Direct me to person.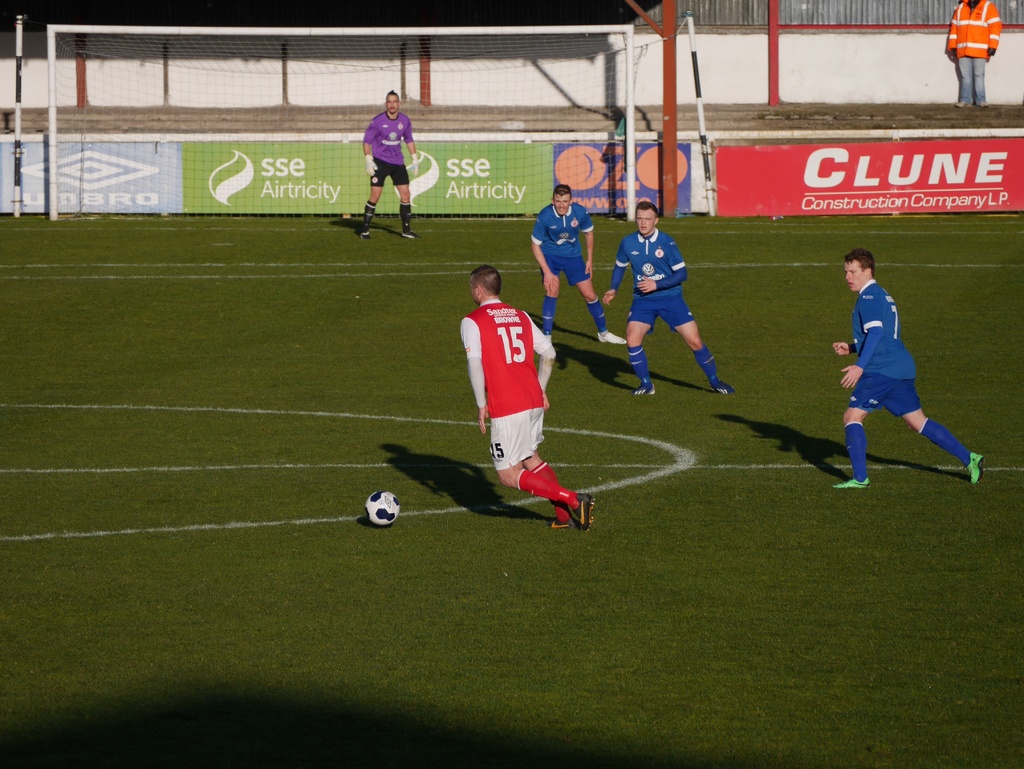
Direction: Rect(343, 102, 423, 225).
